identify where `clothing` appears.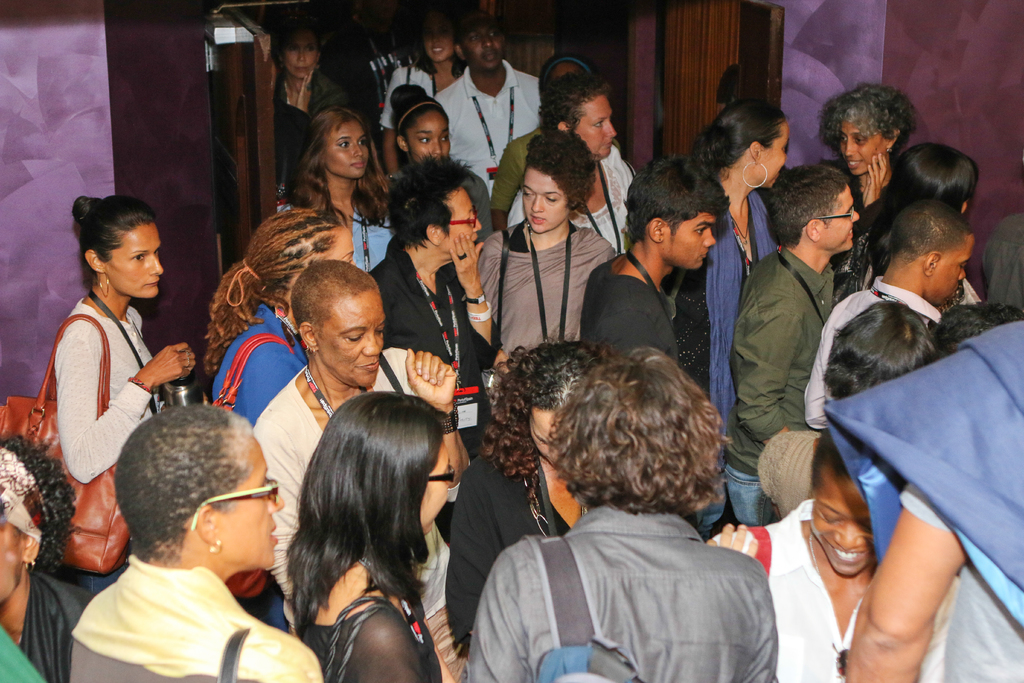
Appears at [365,231,504,384].
